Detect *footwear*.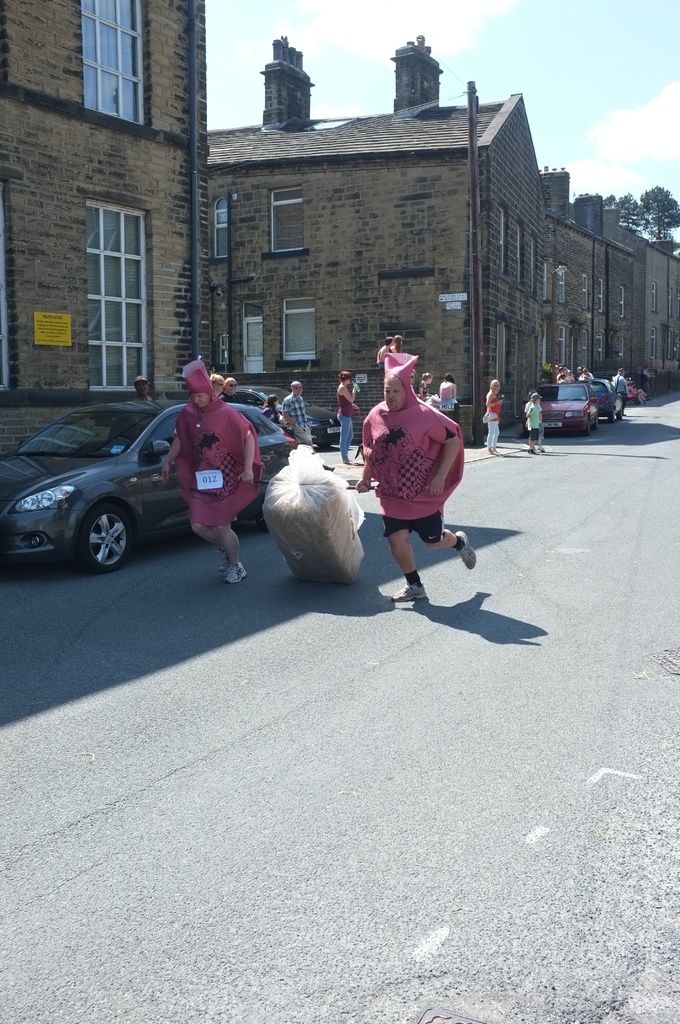
Detected at 217:541:227:573.
